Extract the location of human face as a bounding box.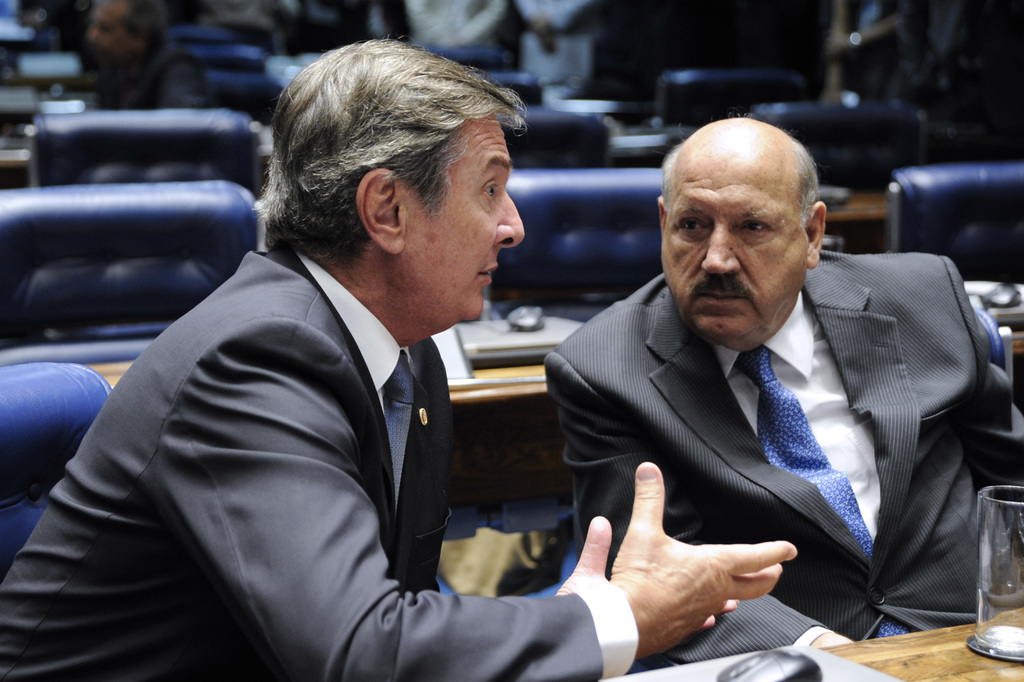
{"x1": 403, "y1": 111, "x2": 526, "y2": 324}.
